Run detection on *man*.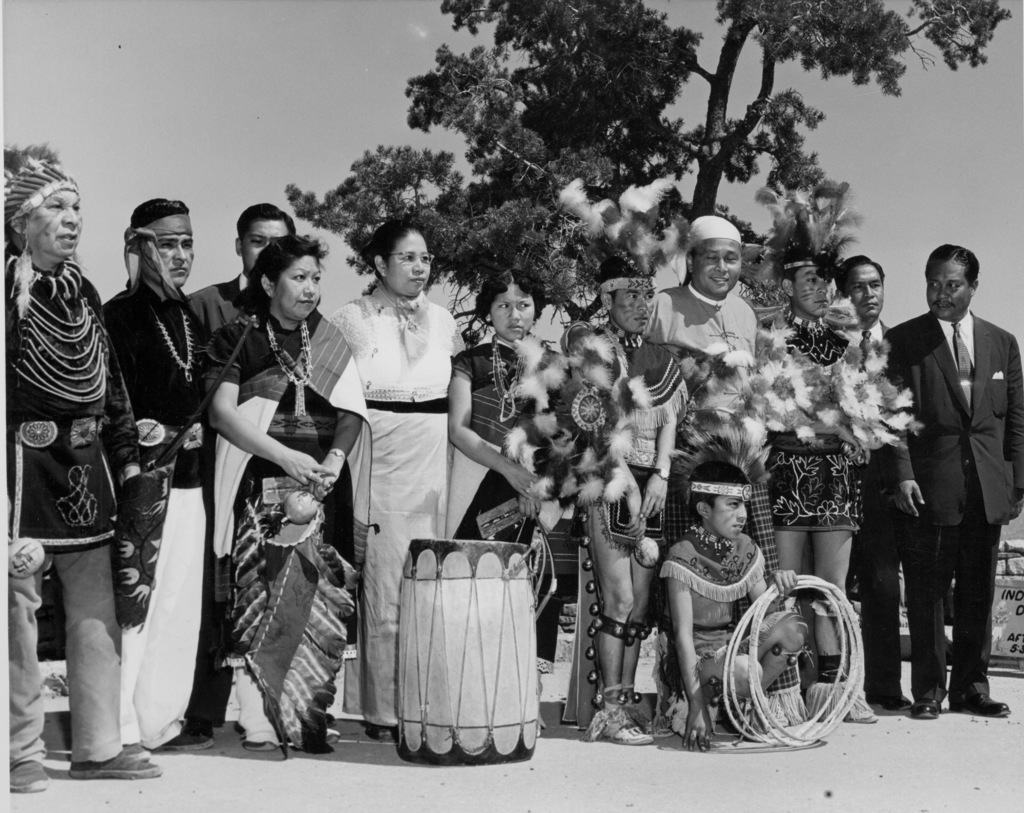
Result: detection(833, 255, 908, 708).
